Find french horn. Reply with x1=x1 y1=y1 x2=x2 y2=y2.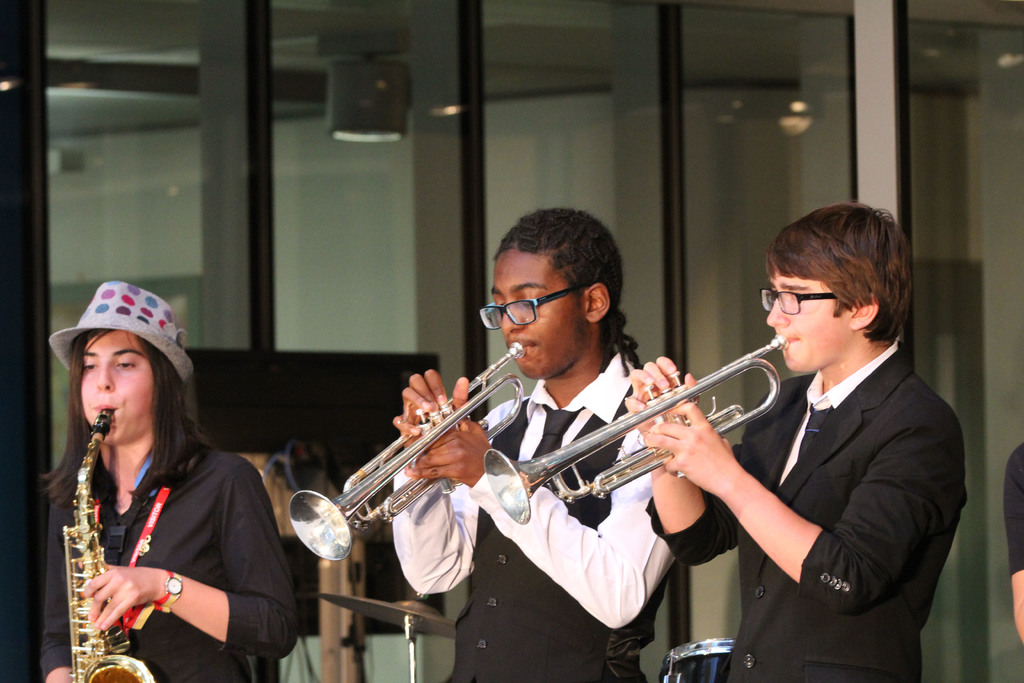
x1=61 y1=406 x2=156 y2=682.
